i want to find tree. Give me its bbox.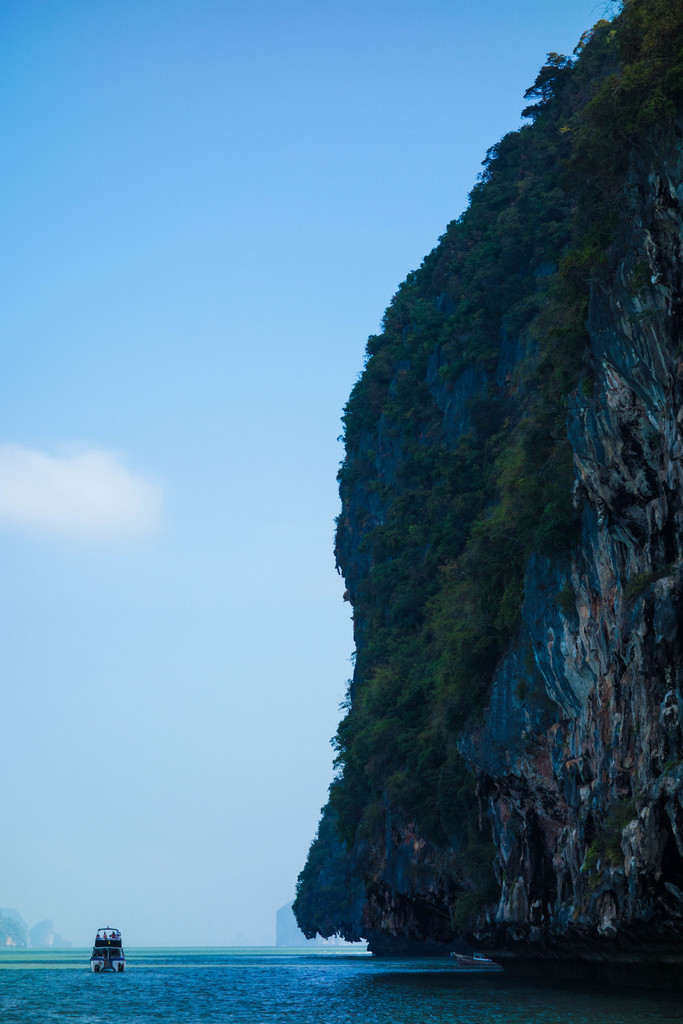
locate(523, 56, 577, 100).
